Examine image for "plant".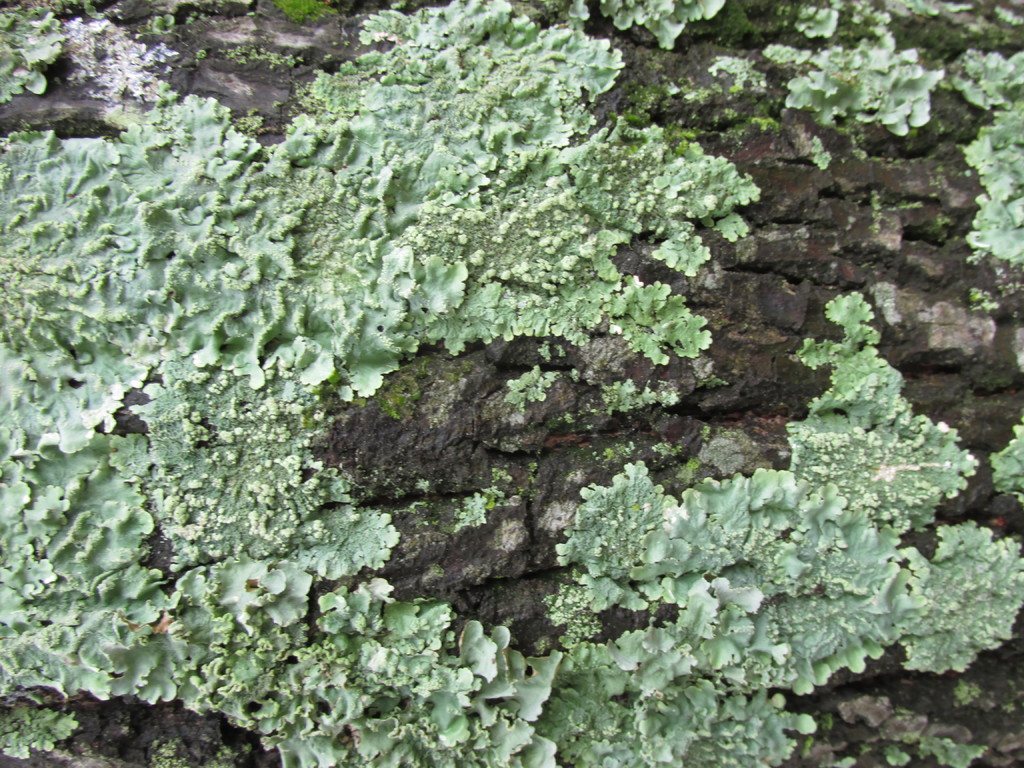
Examination result: rect(499, 360, 560, 410).
